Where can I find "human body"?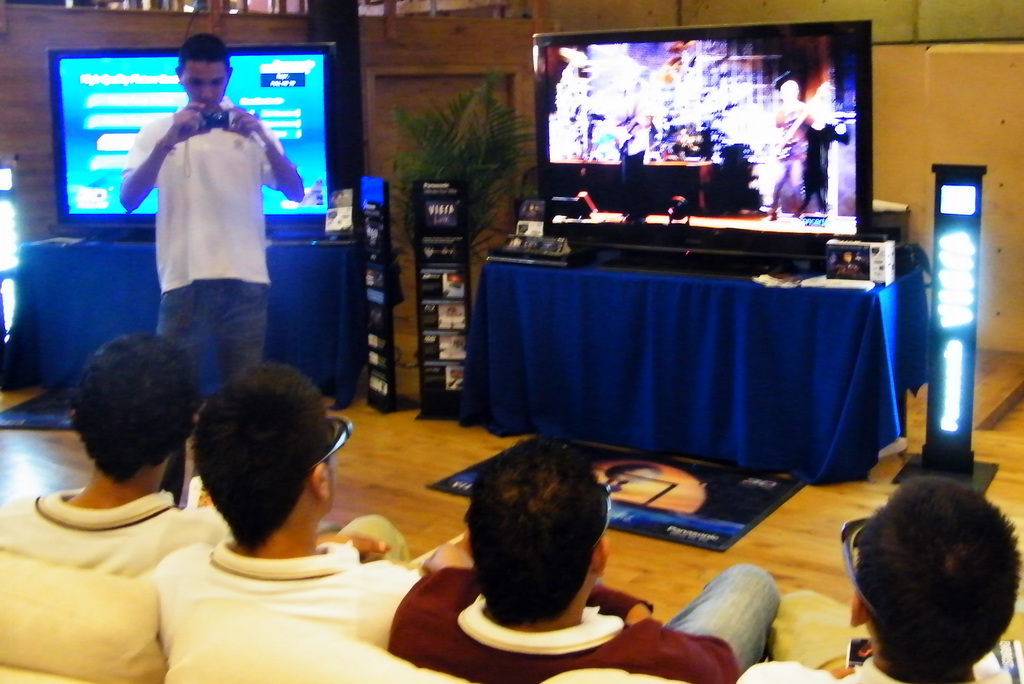
You can find it at 0 475 234 584.
